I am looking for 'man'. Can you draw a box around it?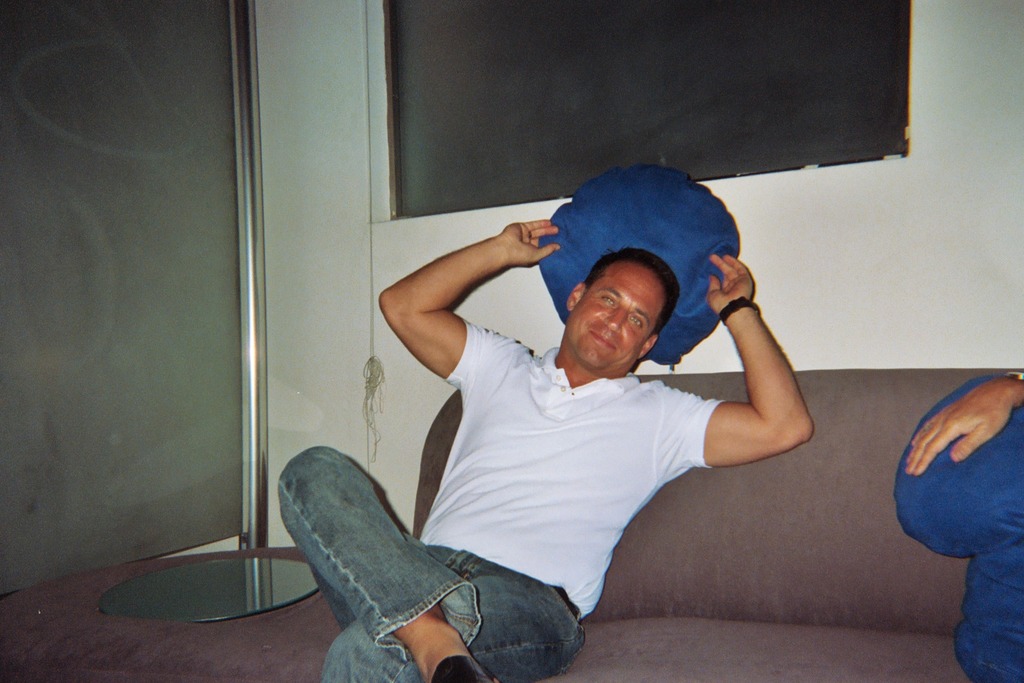
Sure, the bounding box is (x1=276, y1=165, x2=896, y2=653).
